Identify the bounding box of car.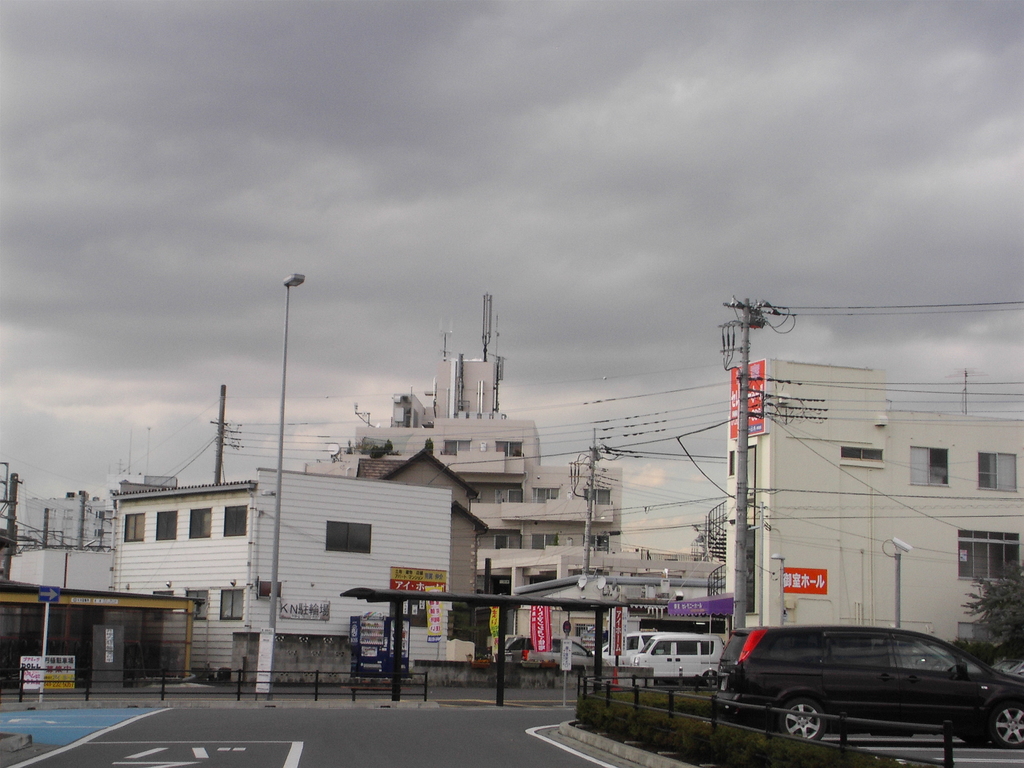
{"left": 719, "top": 623, "right": 1006, "bottom": 754}.
